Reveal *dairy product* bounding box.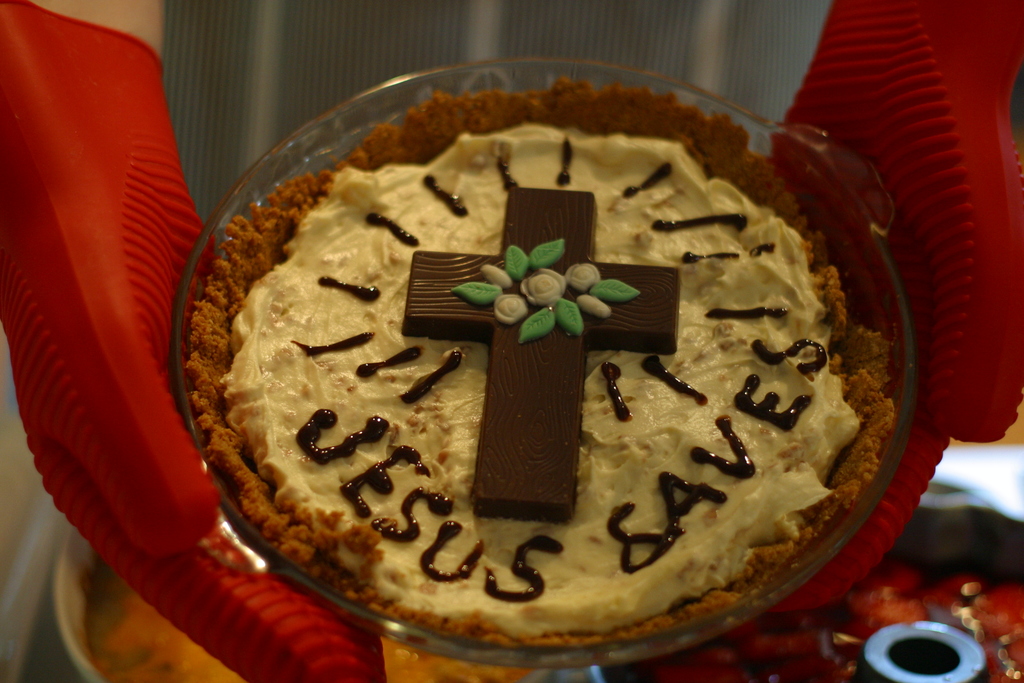
Revealed: 219/119/866/638.
